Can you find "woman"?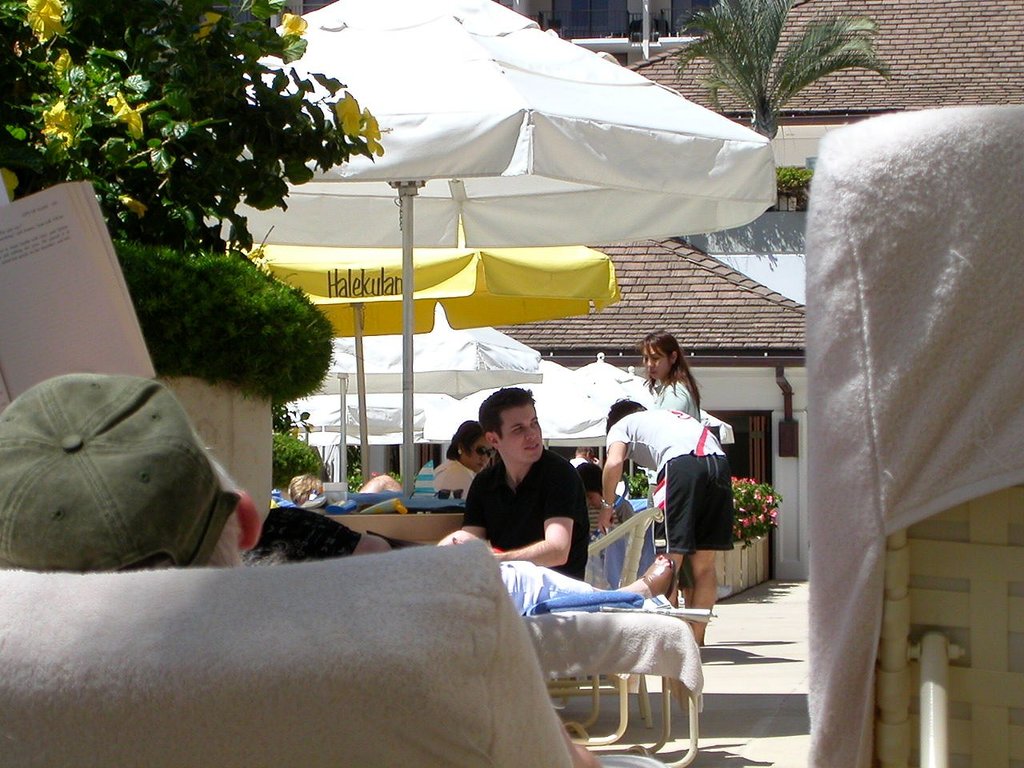
Yes, bounding box: <bbox>430, 418, 494, 498</bbox>.
